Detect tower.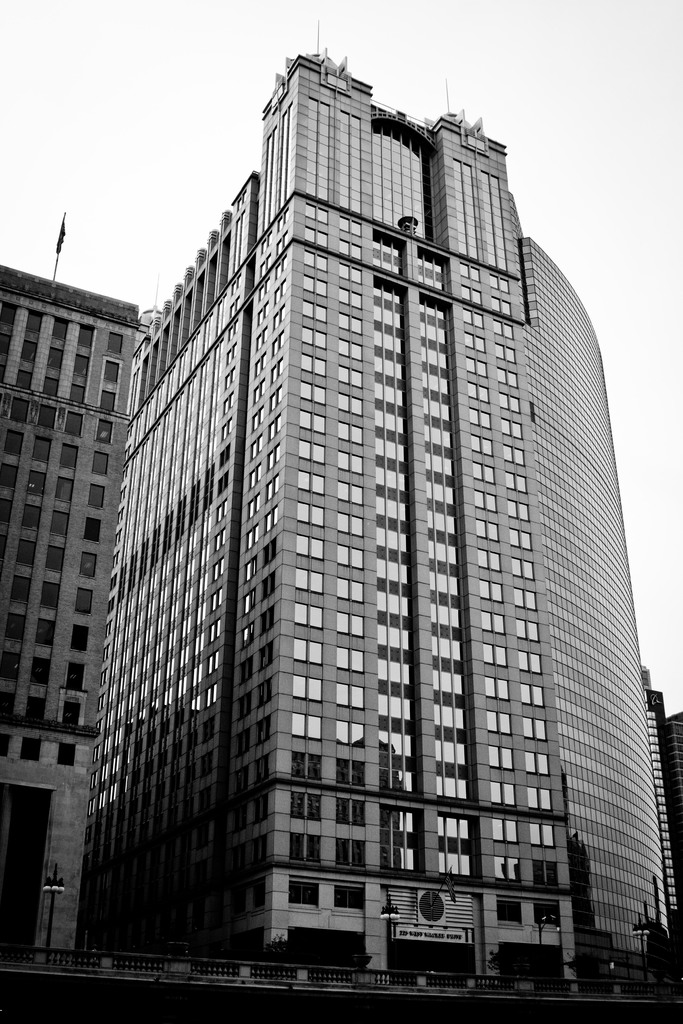
Detected at 74:20:677:1002.
